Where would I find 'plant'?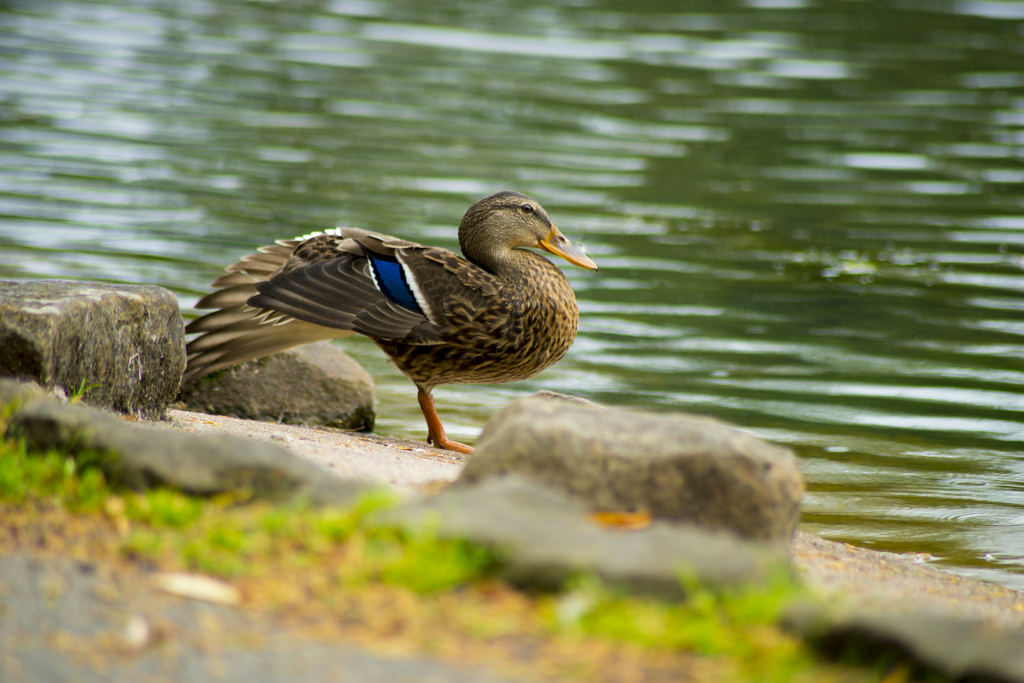
At bbox(0, 446, 955, 682).
